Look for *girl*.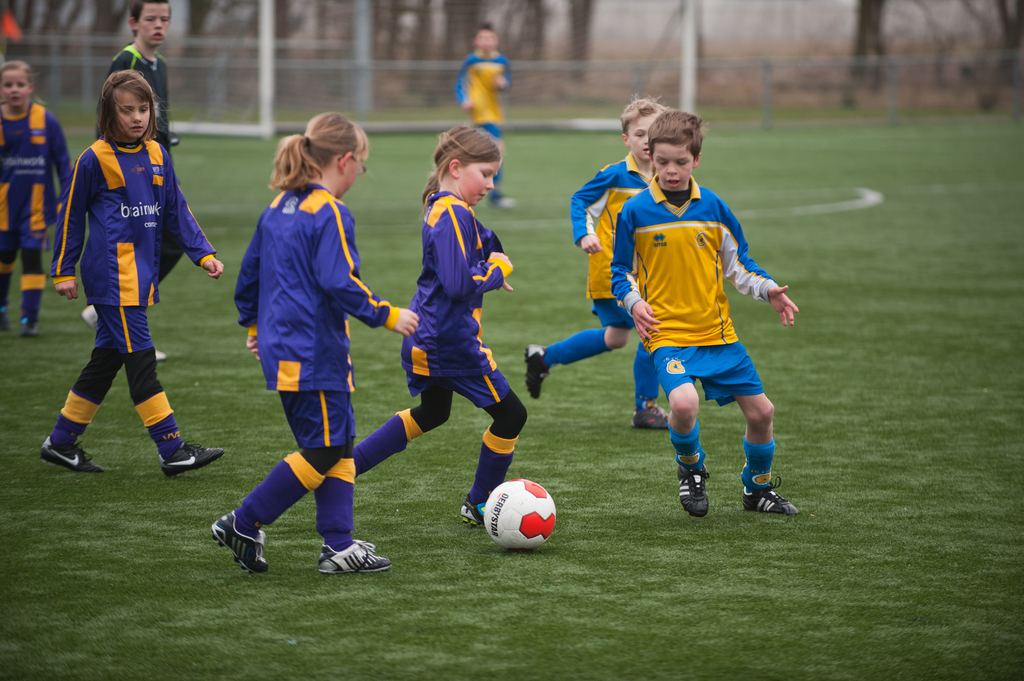
Found: {"left": 36, "top": 65, "right": 224, "bottom": 476}.
